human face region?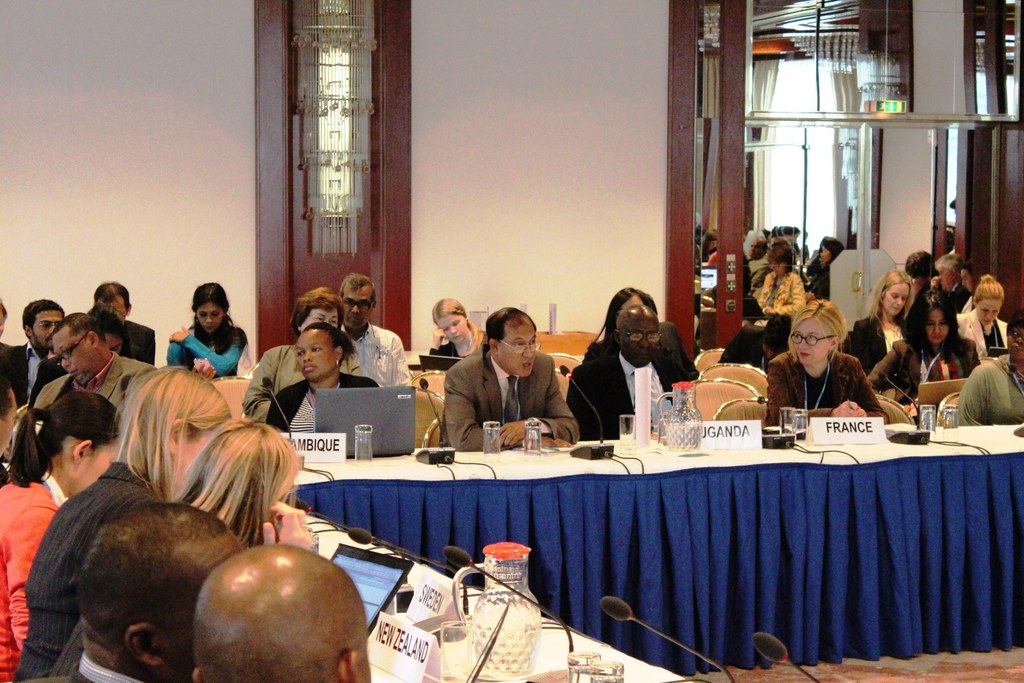
locate(344, 291, 376, 329)
